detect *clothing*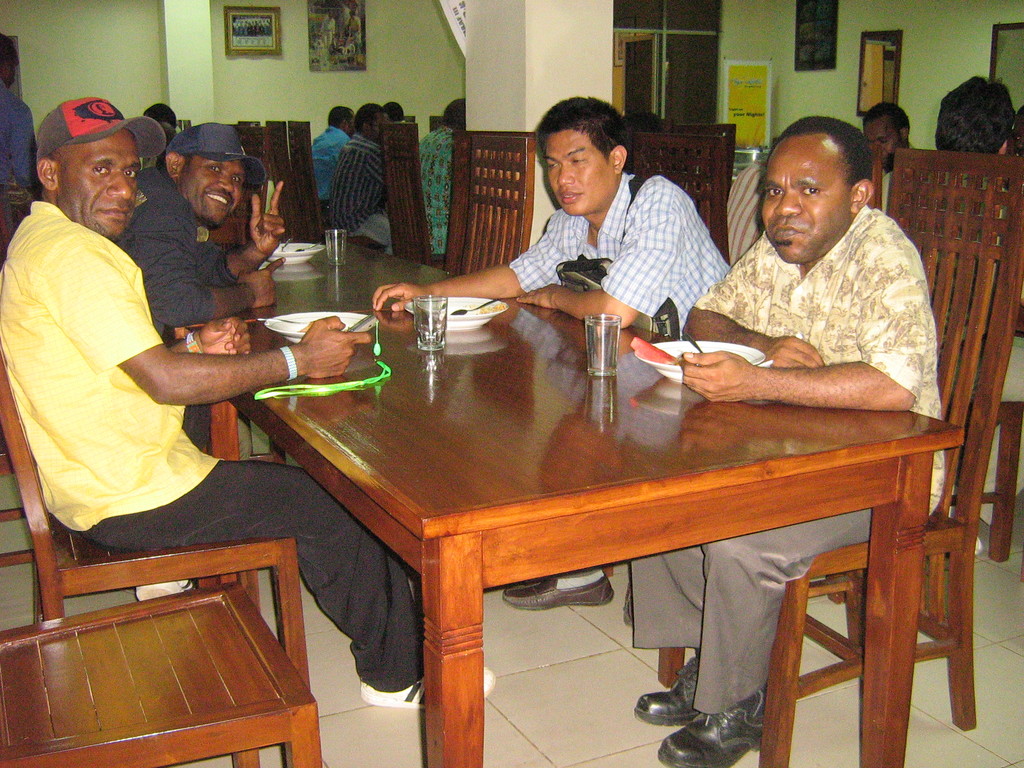
bbox(115, 179, 243, 331)
